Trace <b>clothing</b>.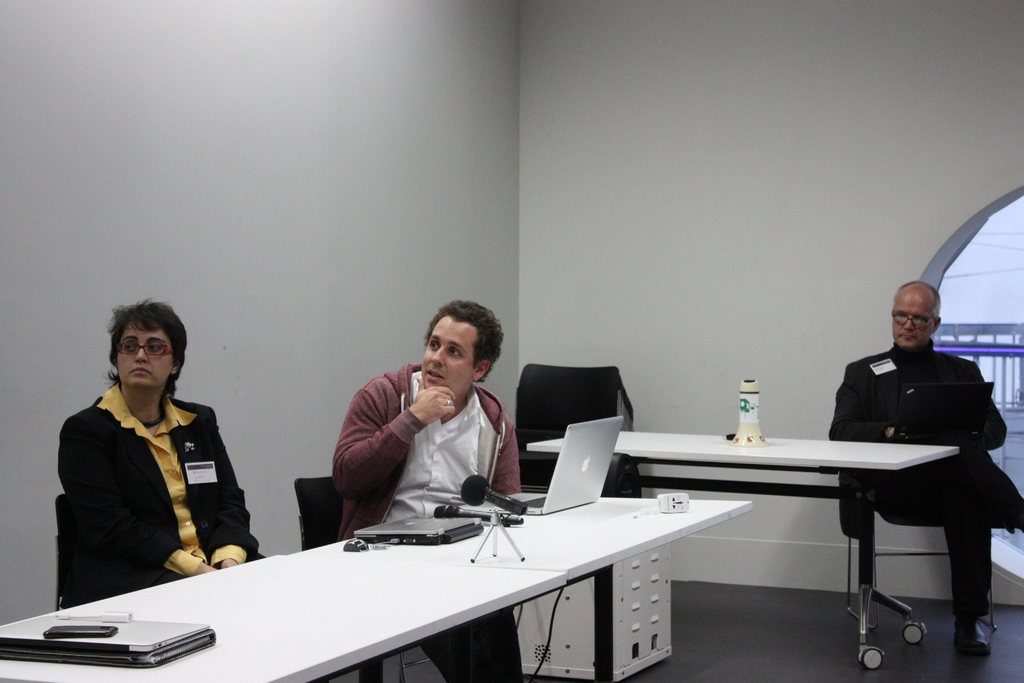
Traced to (326, 364, 533, 682).
